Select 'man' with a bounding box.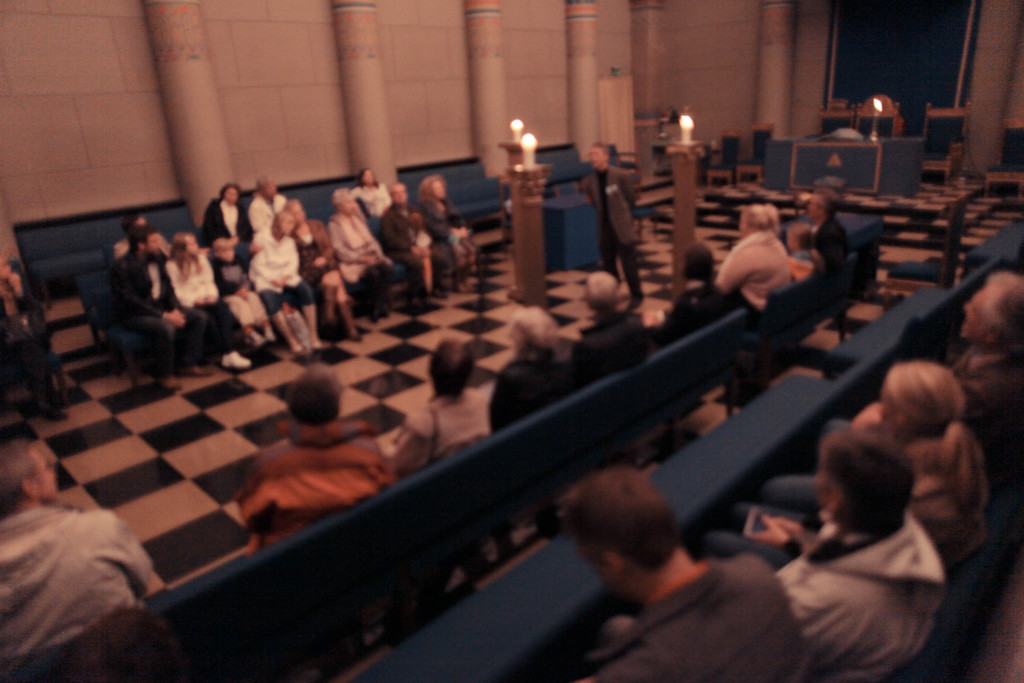
<box>1,435,153,666</box>.
